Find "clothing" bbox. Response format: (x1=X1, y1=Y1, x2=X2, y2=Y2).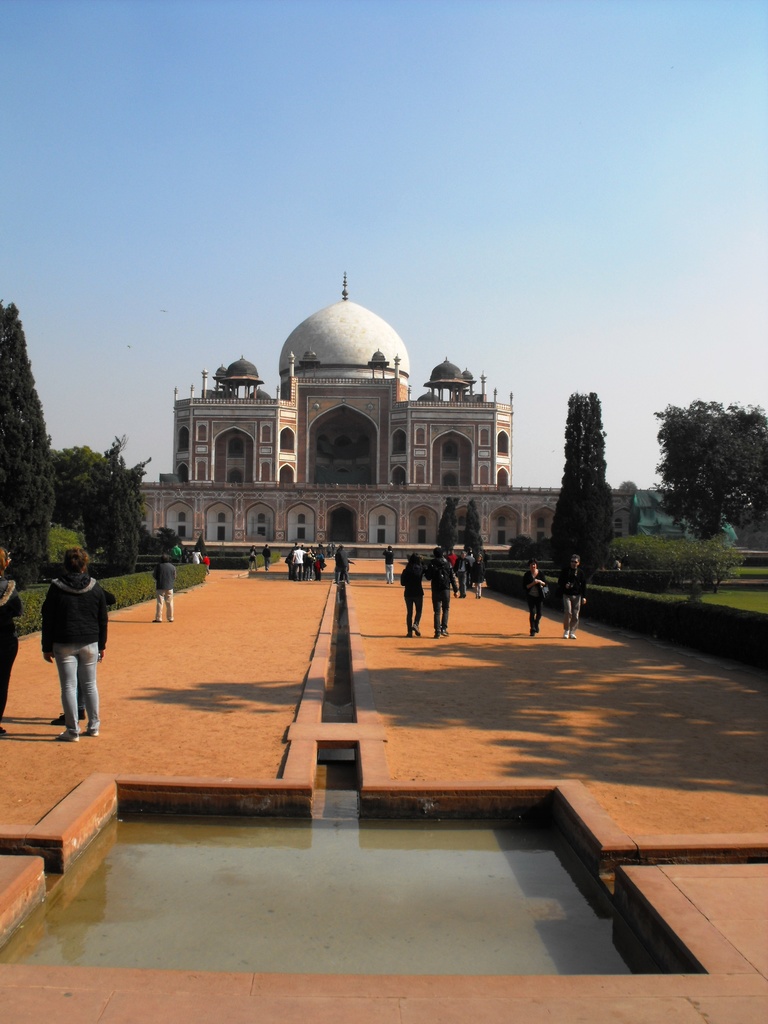
(x1=383, y1=554, x2=394, y2=588).
